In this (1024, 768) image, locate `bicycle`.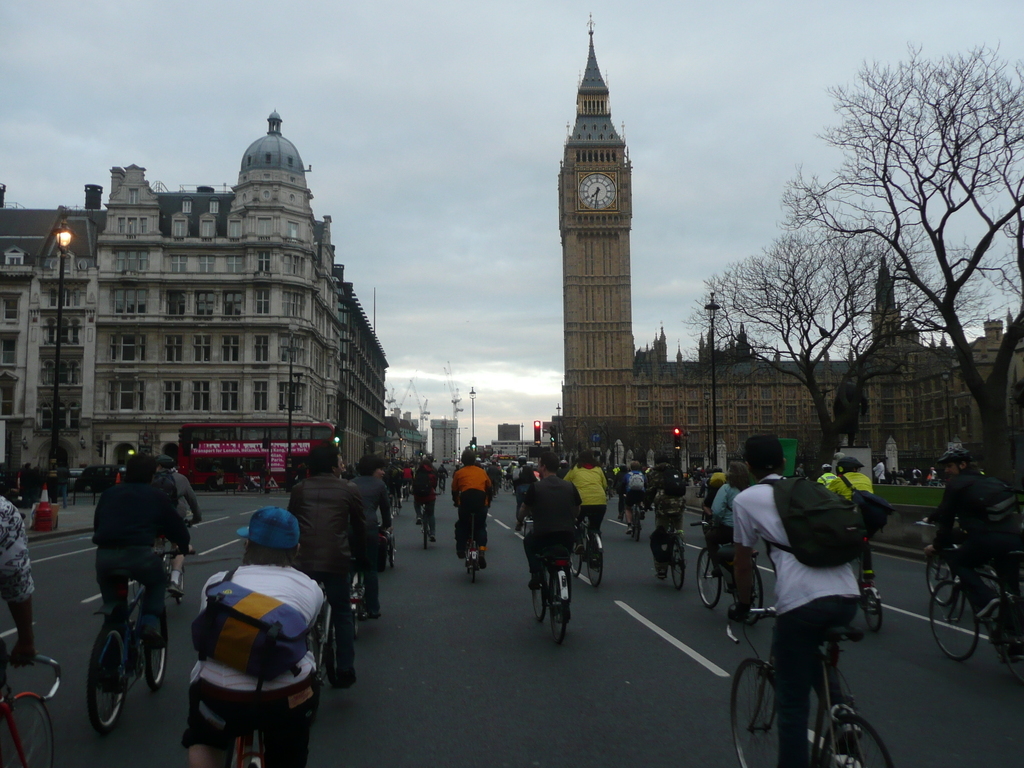
Bounding box: <region>569, 517, 600, 571</region>.
